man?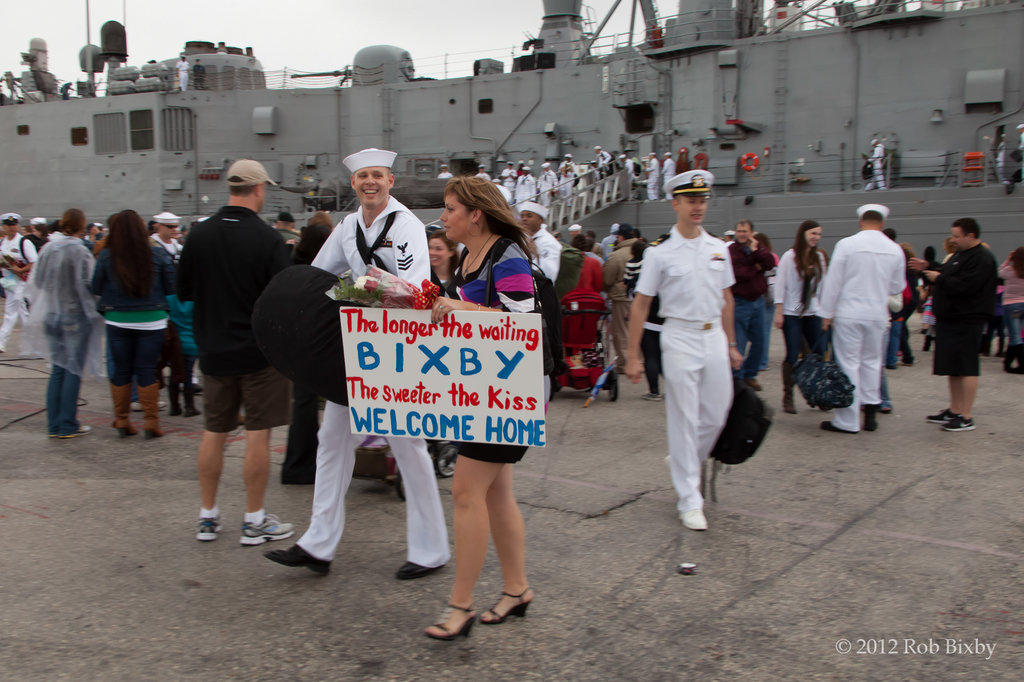
[516,166,537,199]
